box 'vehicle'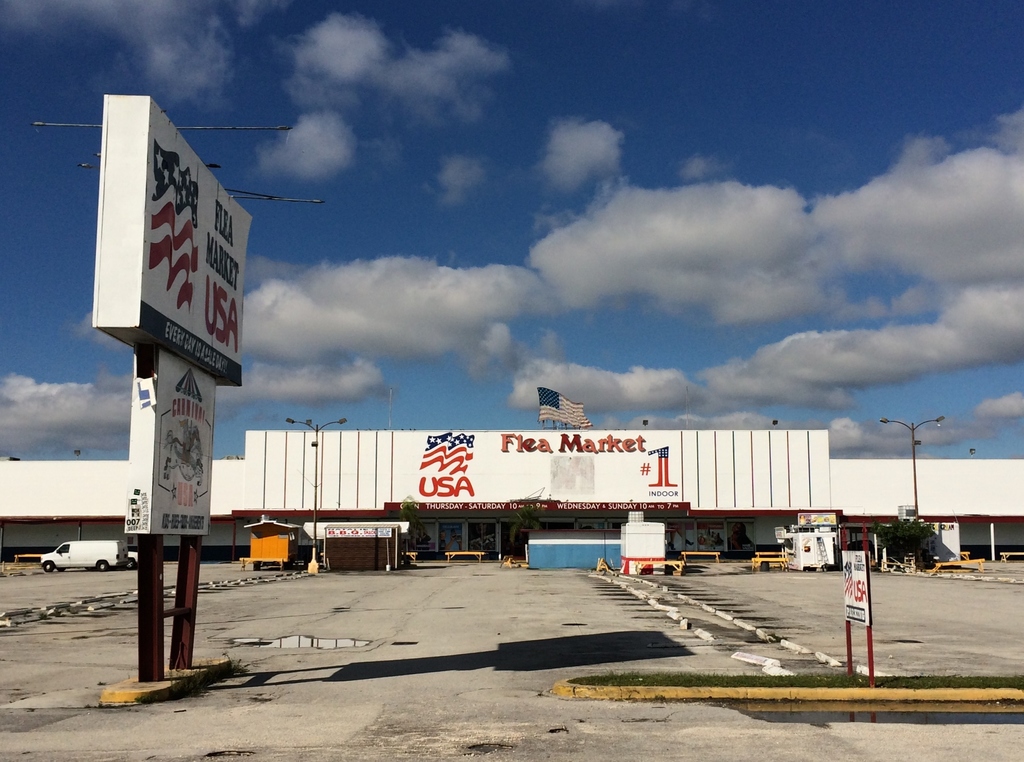
{"left": 41, "top": 540, "right": 128, "bottom": 573}
